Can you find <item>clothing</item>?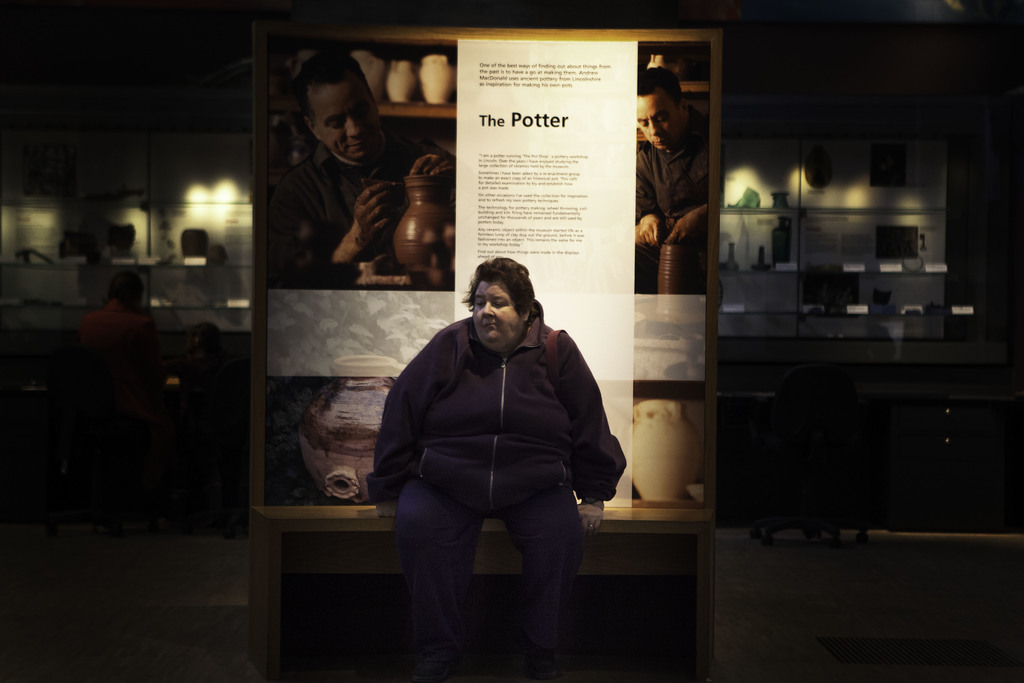
Yes, bounding box: <bbox>376, 275, 621, 619</bbox>.
